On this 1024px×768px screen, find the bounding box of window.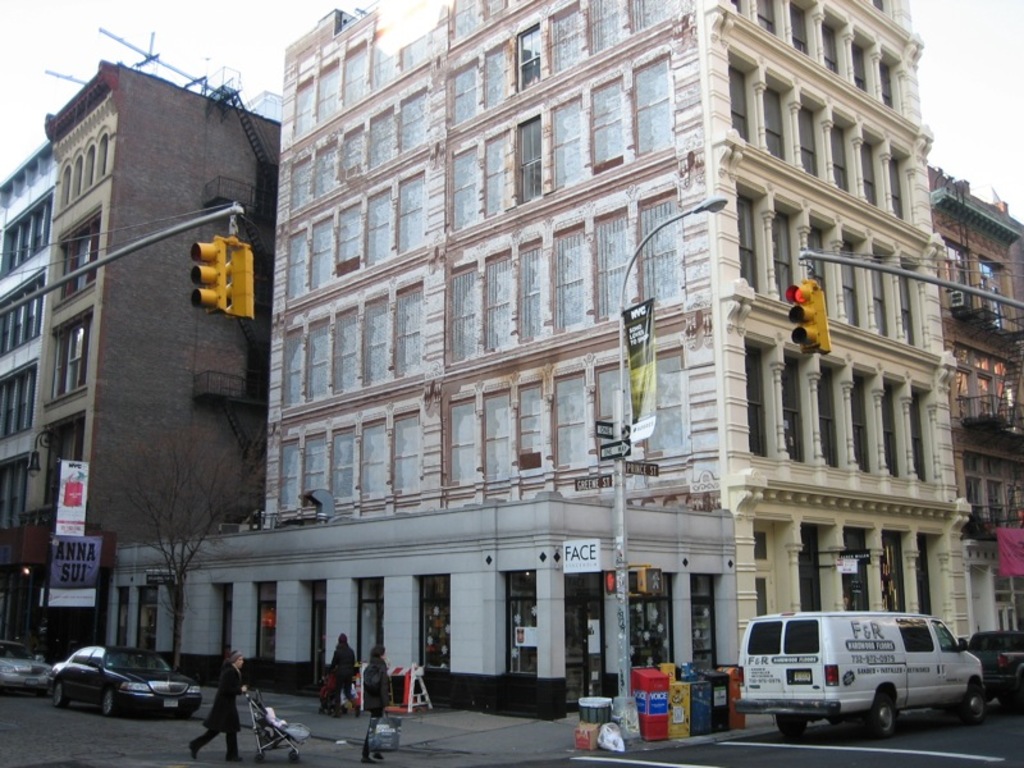
Bounding box: locate(504, 570, 535, 673).
